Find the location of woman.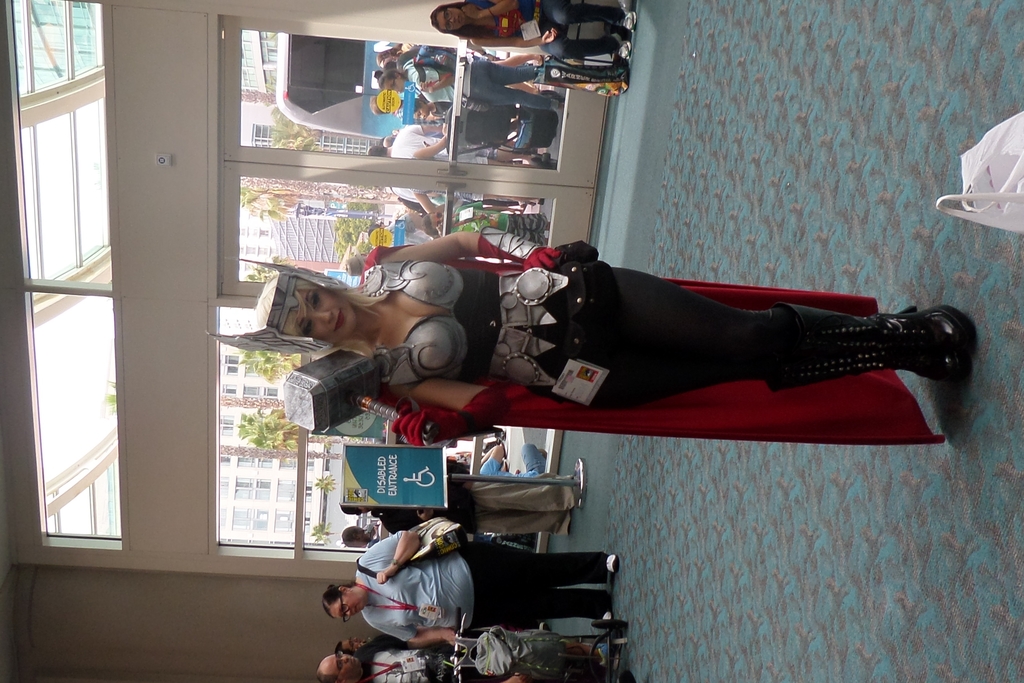
Location: [401,95,488,120].
